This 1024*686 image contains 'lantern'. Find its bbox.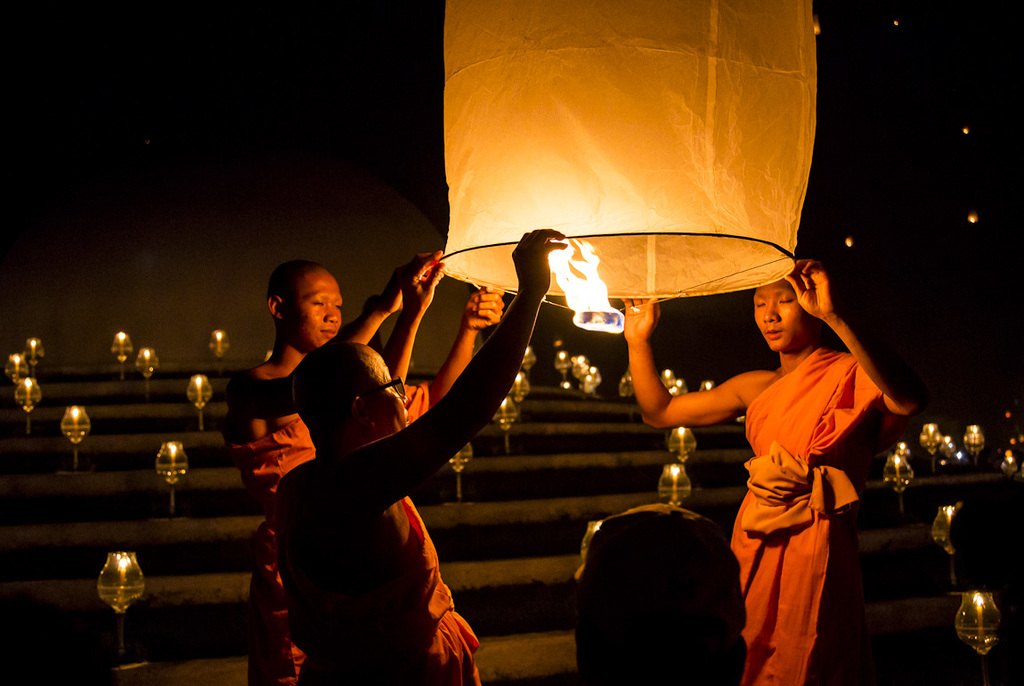
<bbox>59, 406, 92, 477</bbox>.
